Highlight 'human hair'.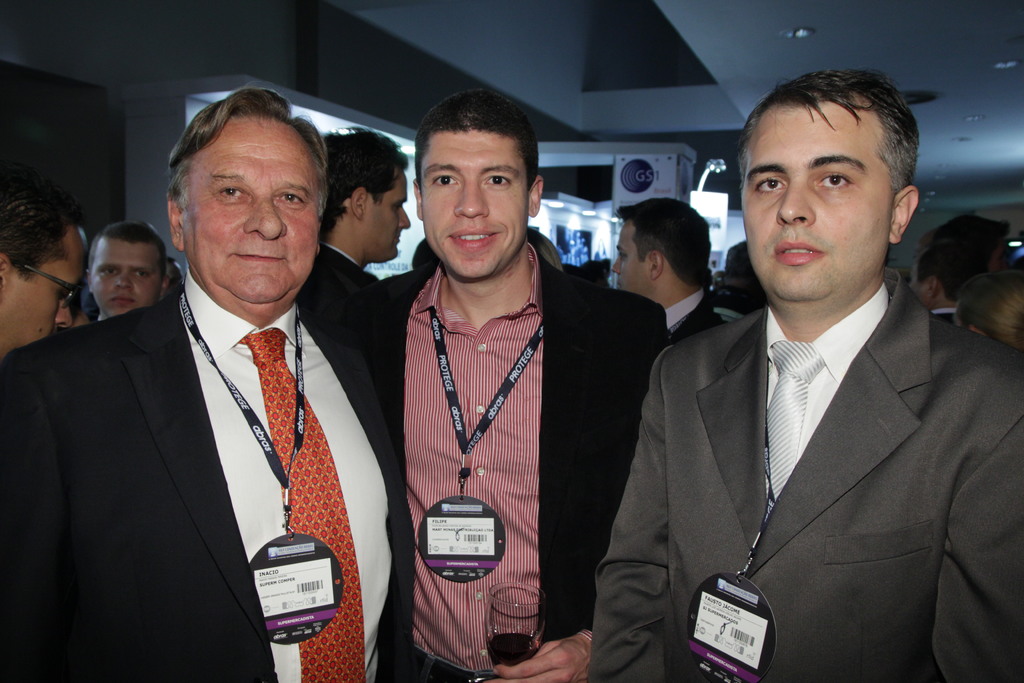
Highlighted region: 171, 85, 331, 231.
